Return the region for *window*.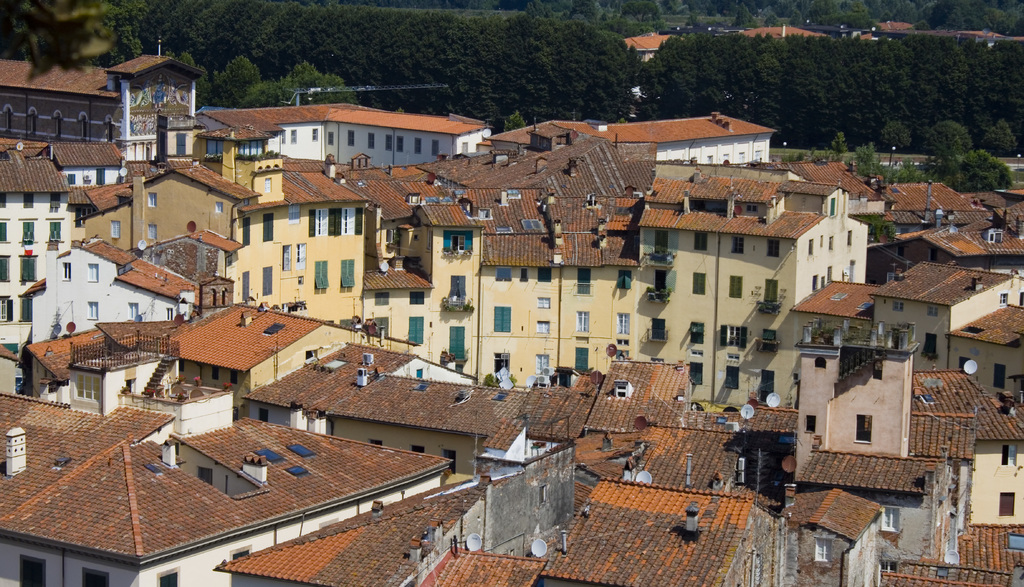
<region>431, 136, 441, 157</region>.
